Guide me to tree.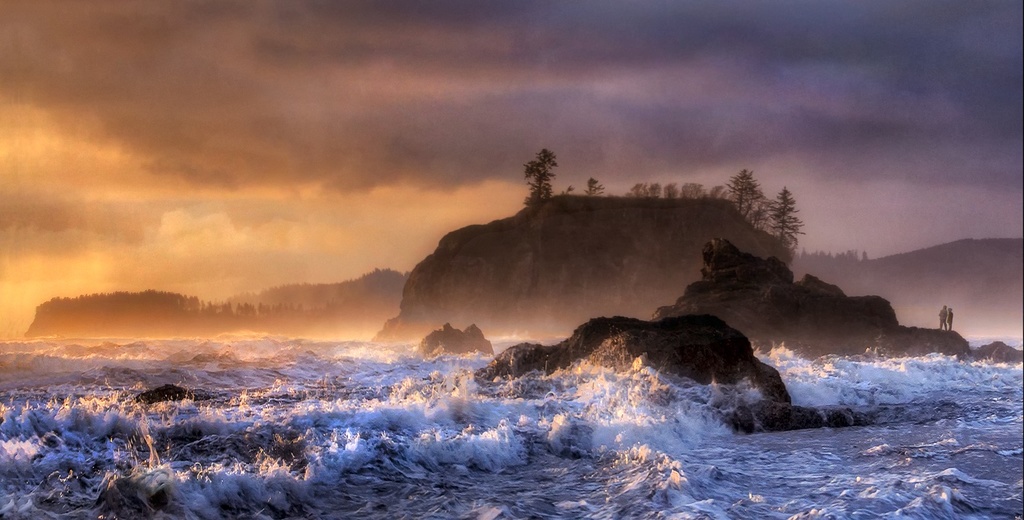
Guidance: {"left": 520, "top": 150, "right": 560, "bottom": 209}.
